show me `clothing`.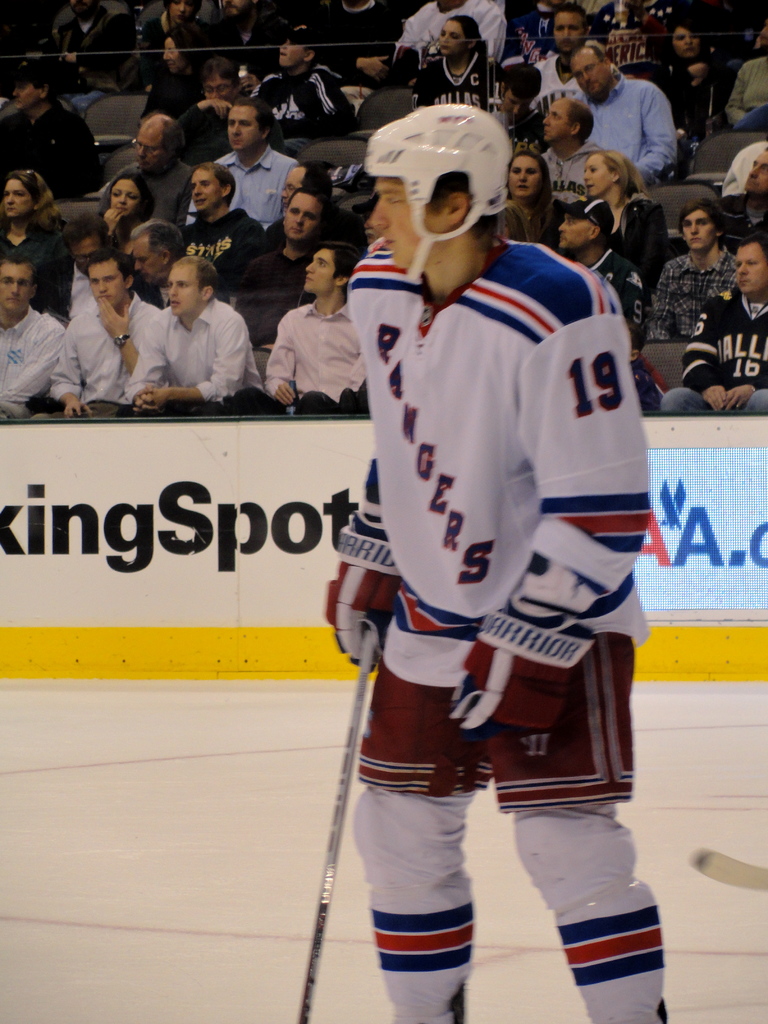
`clothing` is here: 181, 150, 303, 241.
